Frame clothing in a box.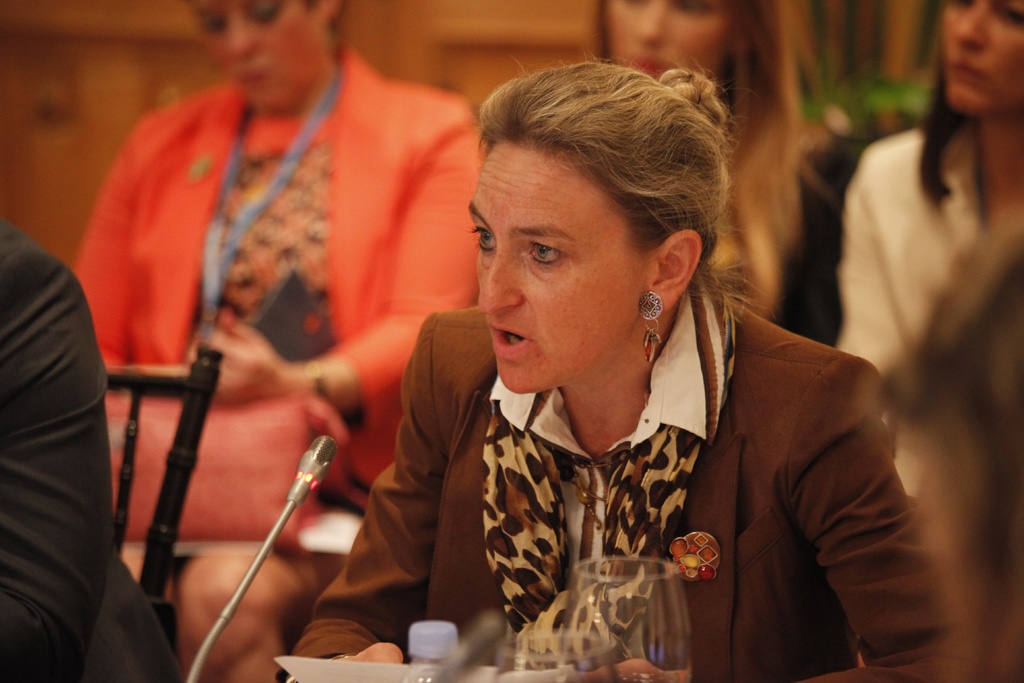
select_region(0, 217, 188, 682).
